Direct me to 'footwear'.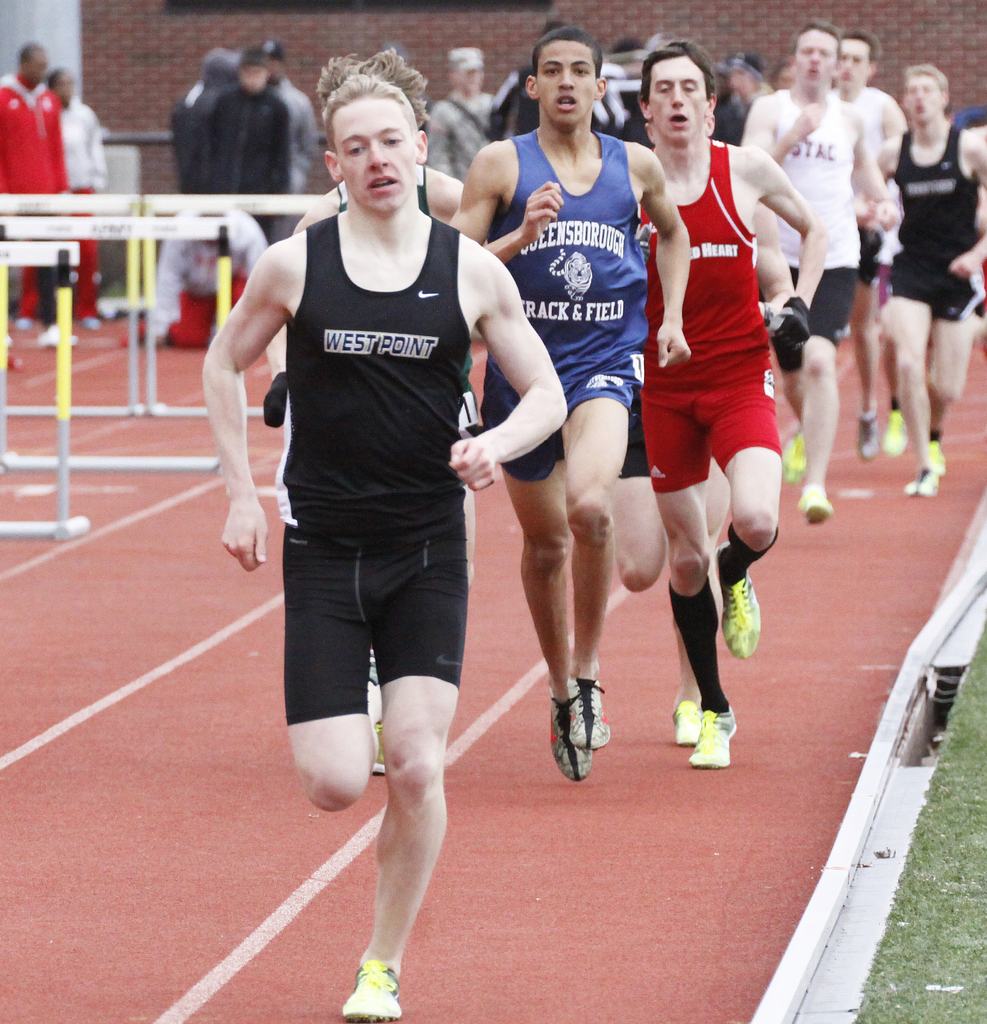
Direction: [left=38, top=317, right=76, bottom=349].
